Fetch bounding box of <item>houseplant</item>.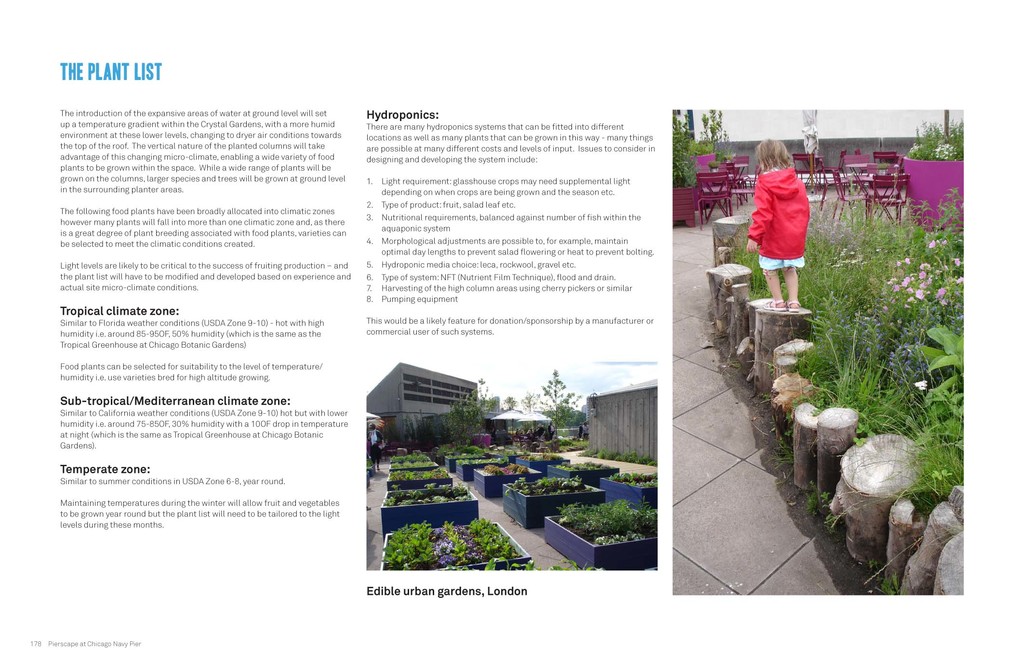
Bbox: left=476, top=457, right=553, bottom=502.
